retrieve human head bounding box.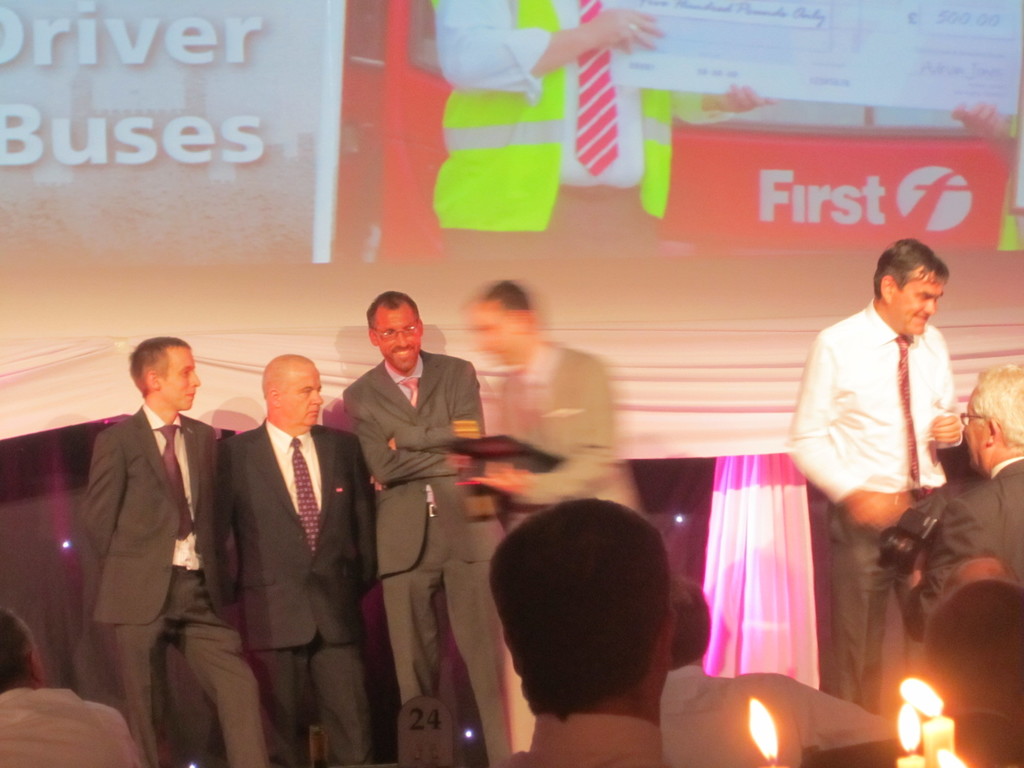
Bounding box: locate(127, 333, 199, 410).
